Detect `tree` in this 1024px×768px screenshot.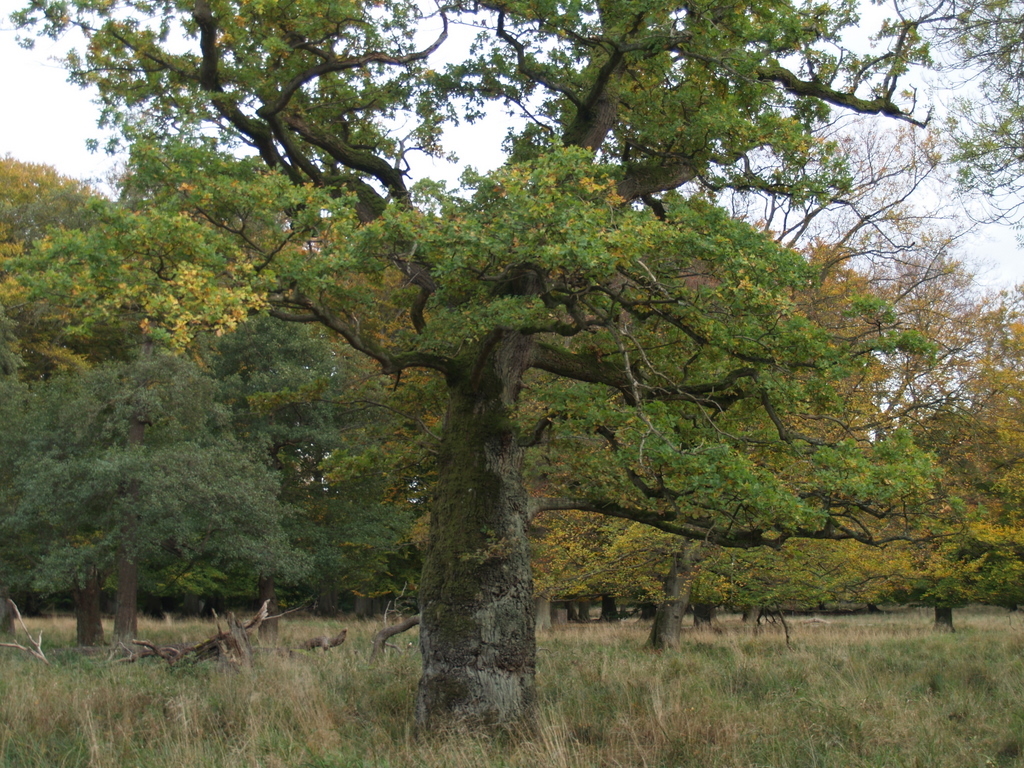
Detection: (0,0,960,751).
